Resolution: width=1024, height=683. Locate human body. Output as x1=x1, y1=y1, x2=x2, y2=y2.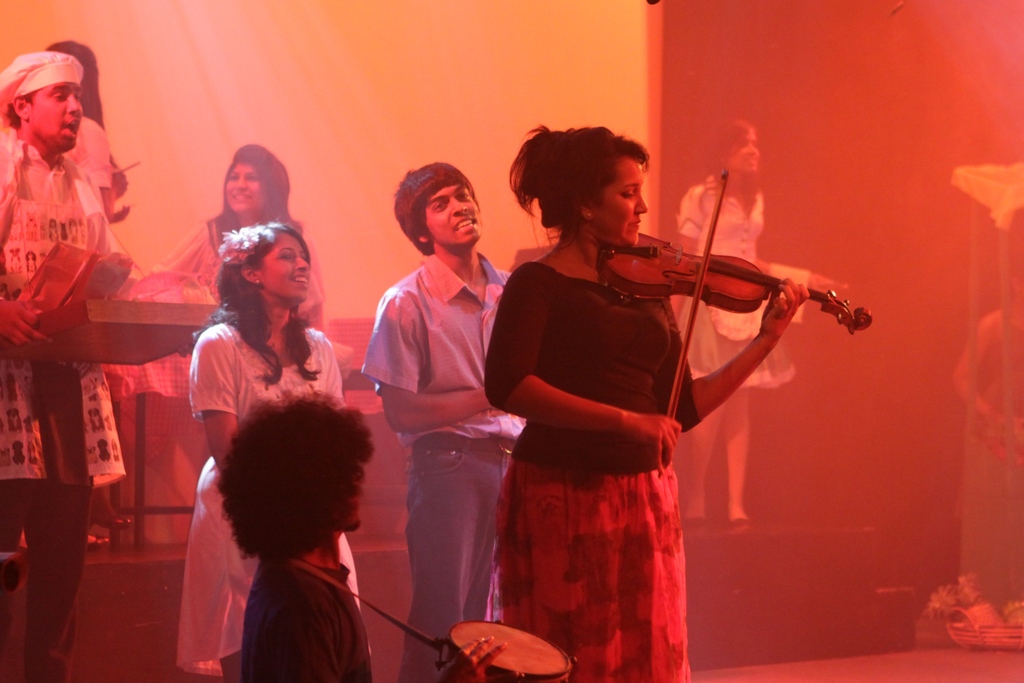
x1=63, y1=112, x2=133, y2=222.
